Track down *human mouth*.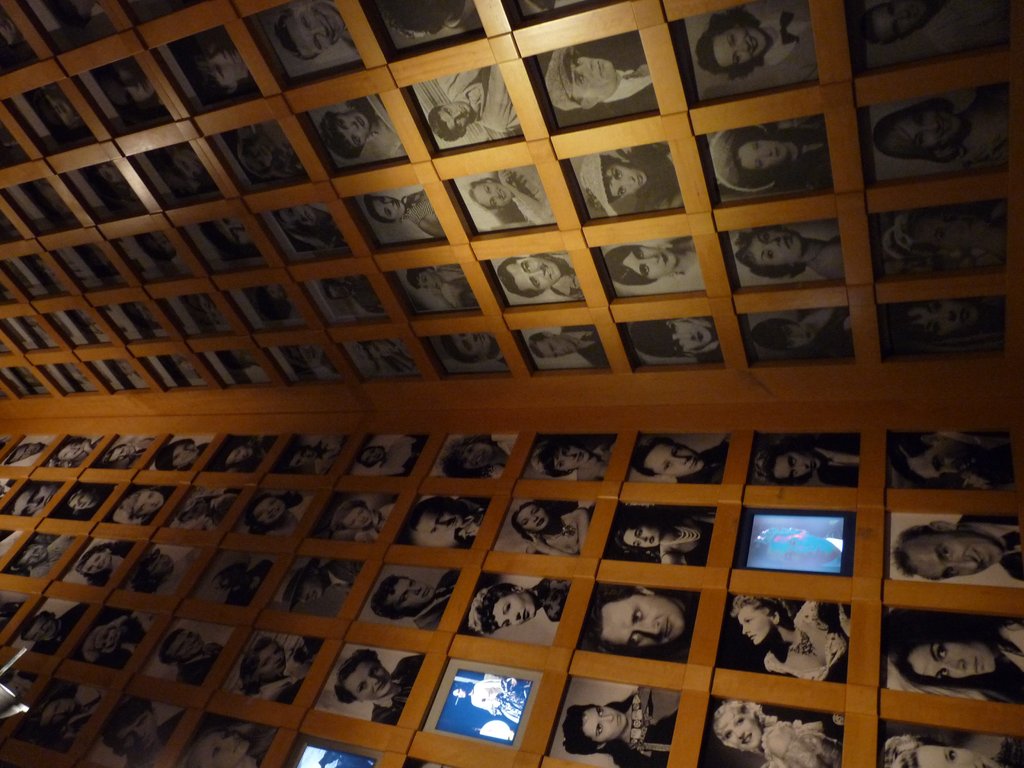
Tracked to select_region(520, 611, 531, 624).
